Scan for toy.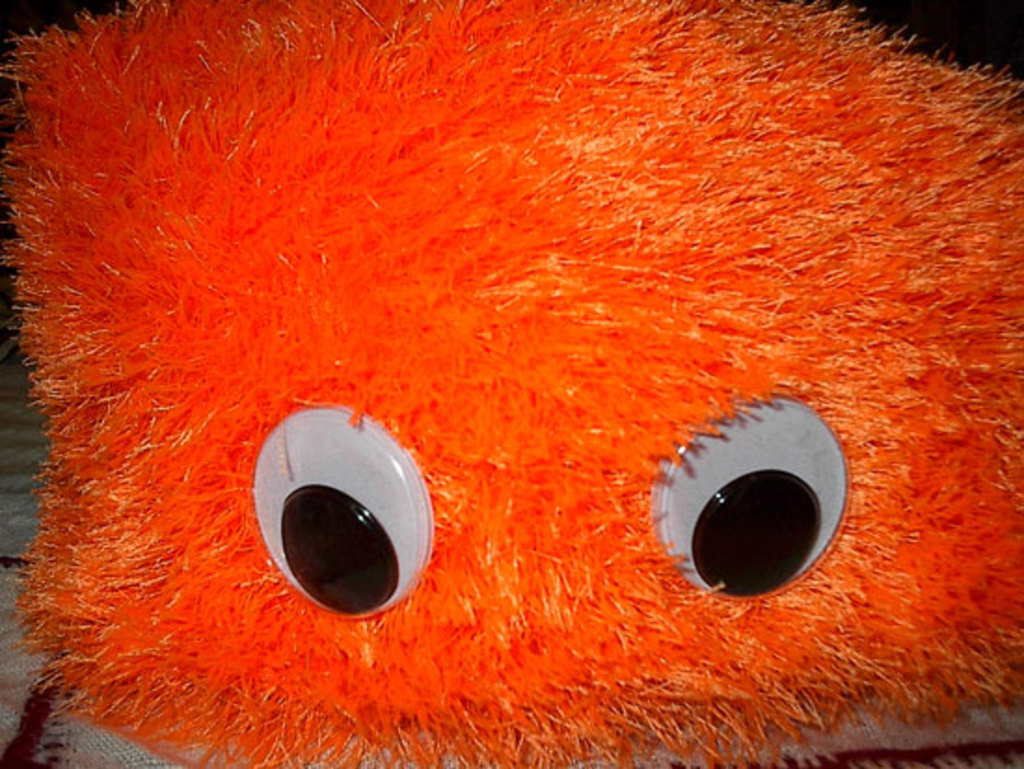
Scan result: BBox(50, 4, 972, 768).
